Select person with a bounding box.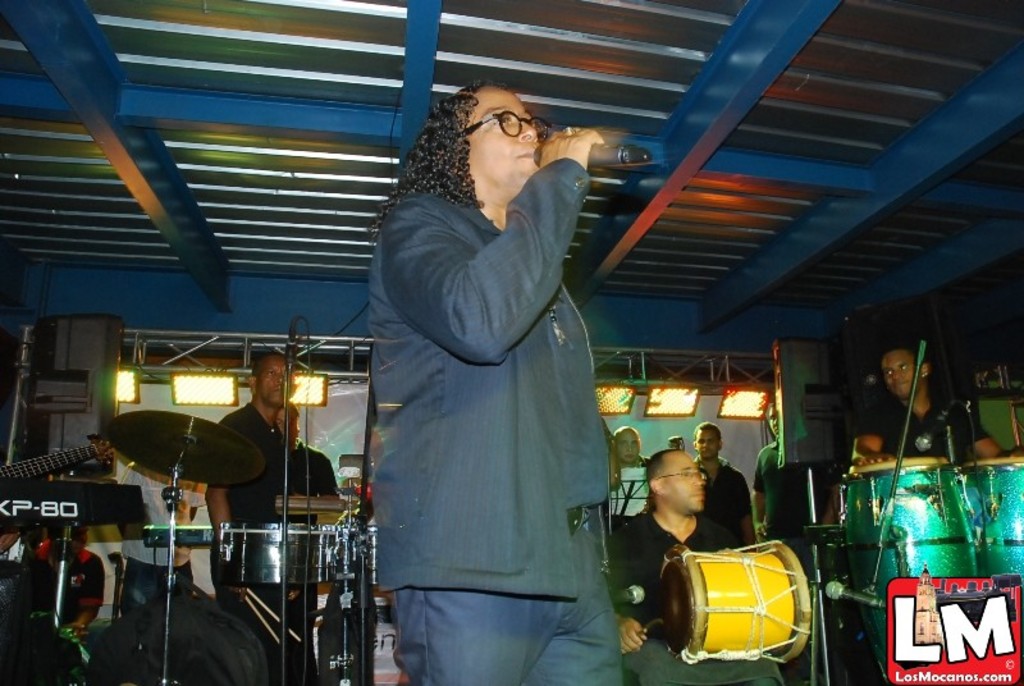
left=274, top=398, right=360, bottom=685.
